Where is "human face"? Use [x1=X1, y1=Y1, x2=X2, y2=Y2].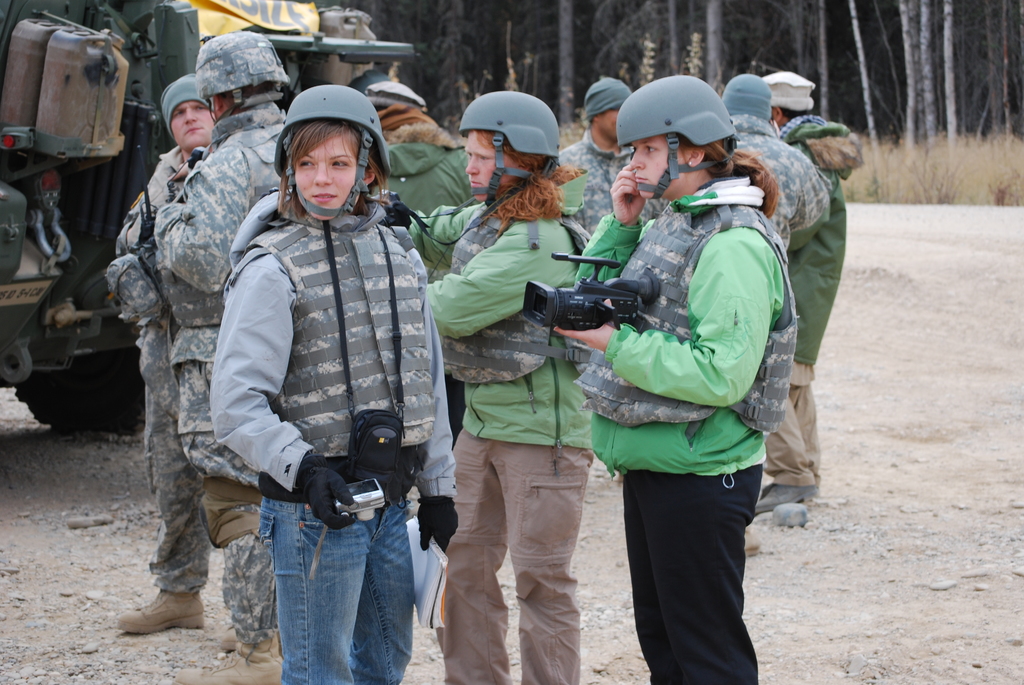
[x1=168, y1=100, x2=215, y2=152].
